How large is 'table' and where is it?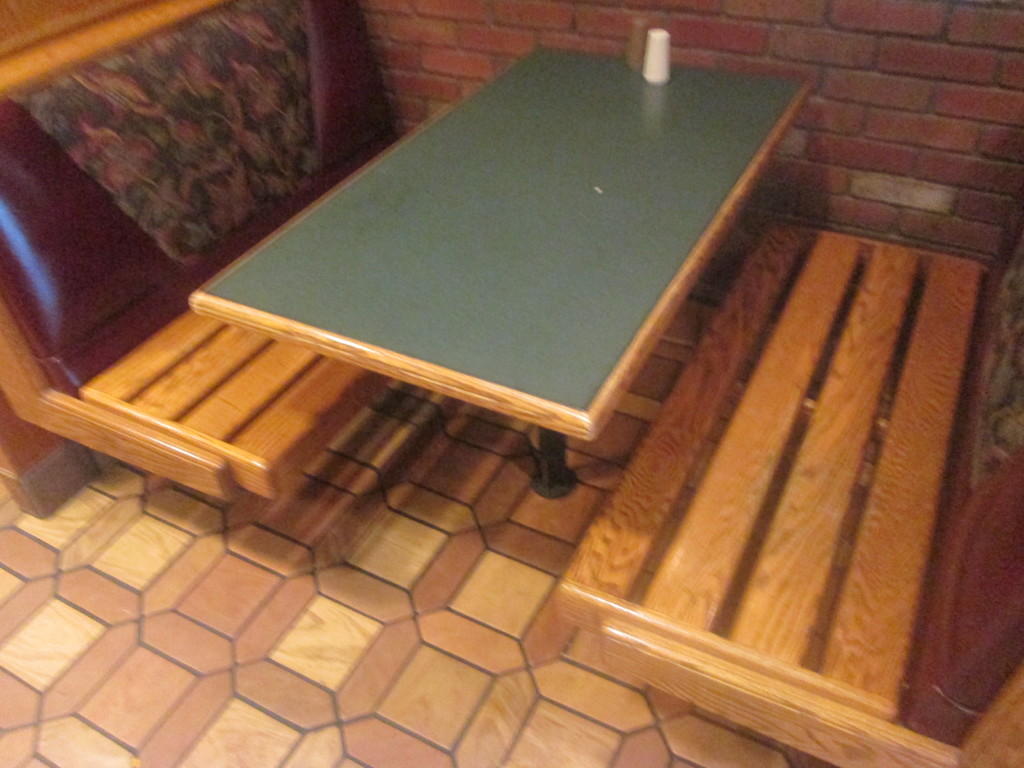
Bounding box: 186 53 815 499.
